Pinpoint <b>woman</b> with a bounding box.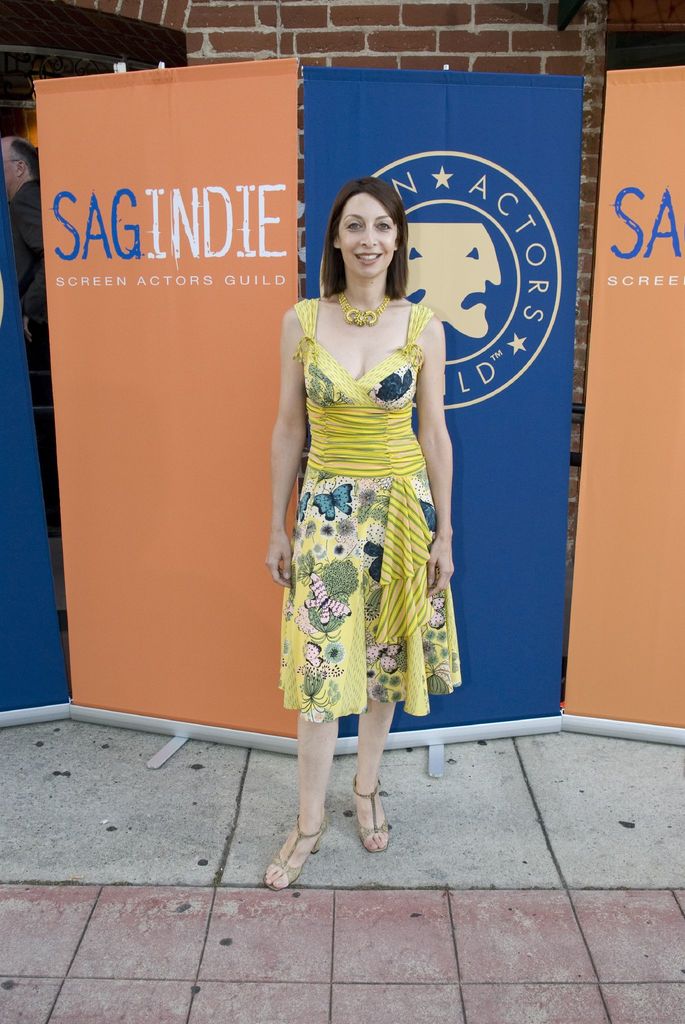
rect(262, 180, 463, 895).
